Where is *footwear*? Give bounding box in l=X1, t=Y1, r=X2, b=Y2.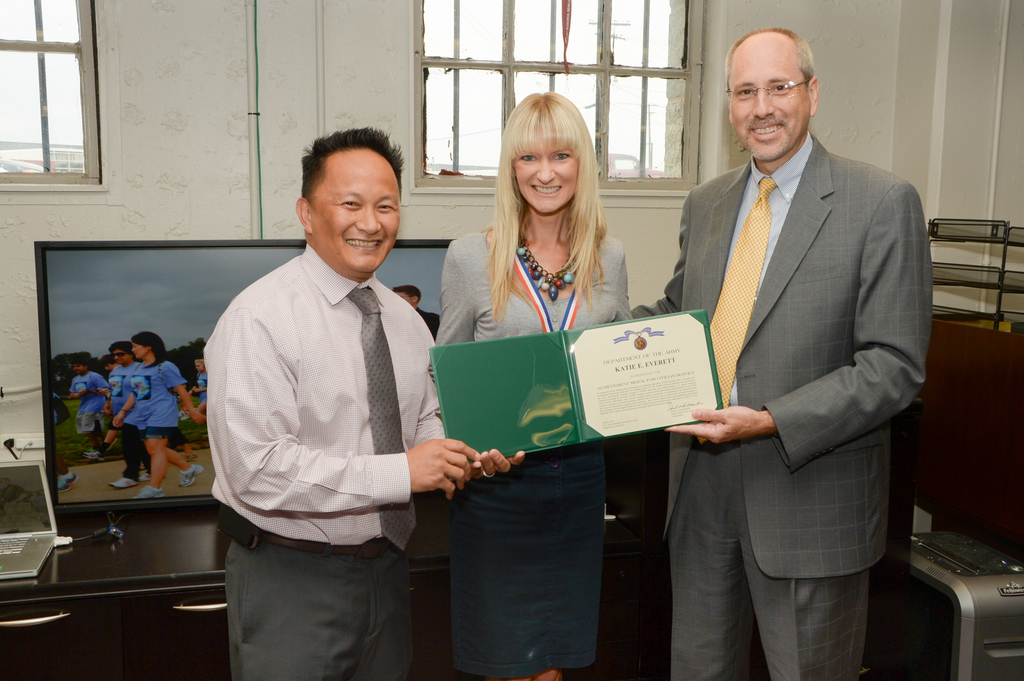
l=139, t=471, r=150, b=481.
